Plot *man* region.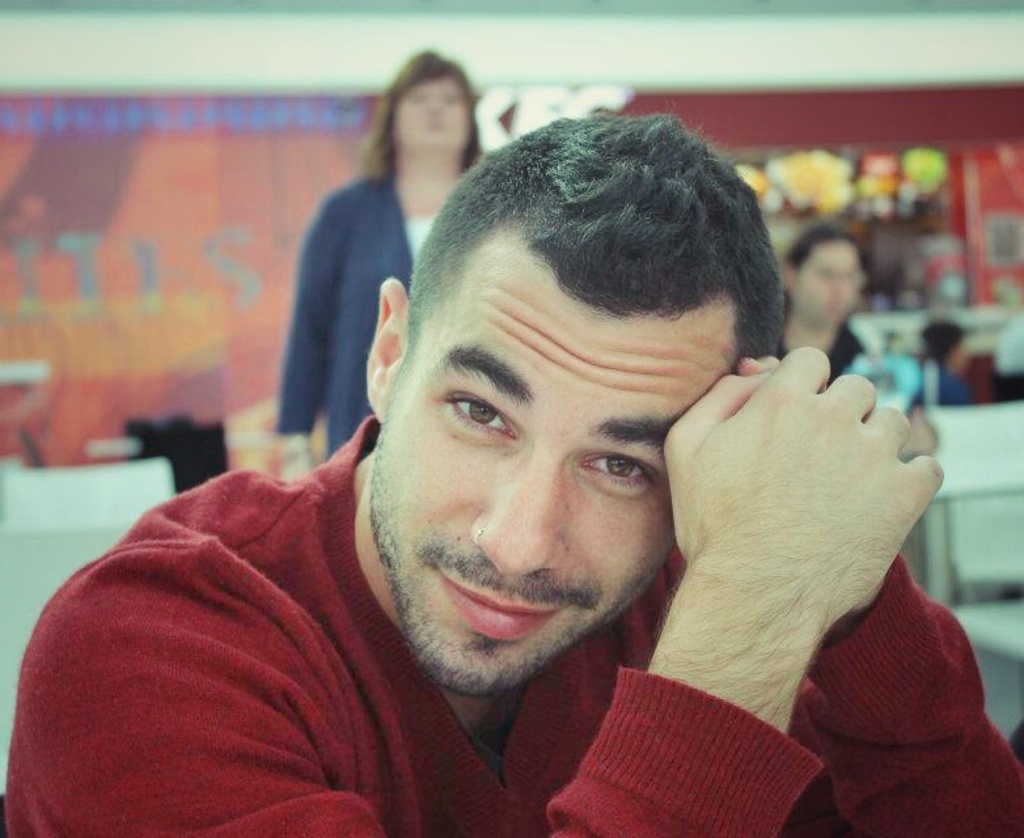
Plotted at crop(3, 97, 1023, 837).
